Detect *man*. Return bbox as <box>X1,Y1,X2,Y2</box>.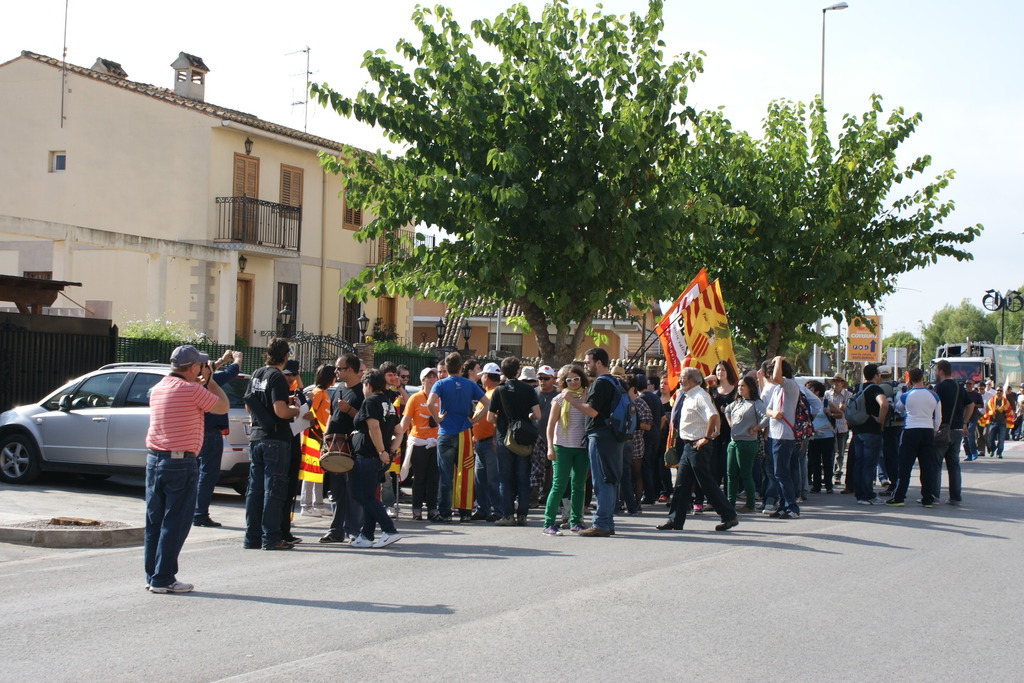
<box>961,373,987,466</box>.
